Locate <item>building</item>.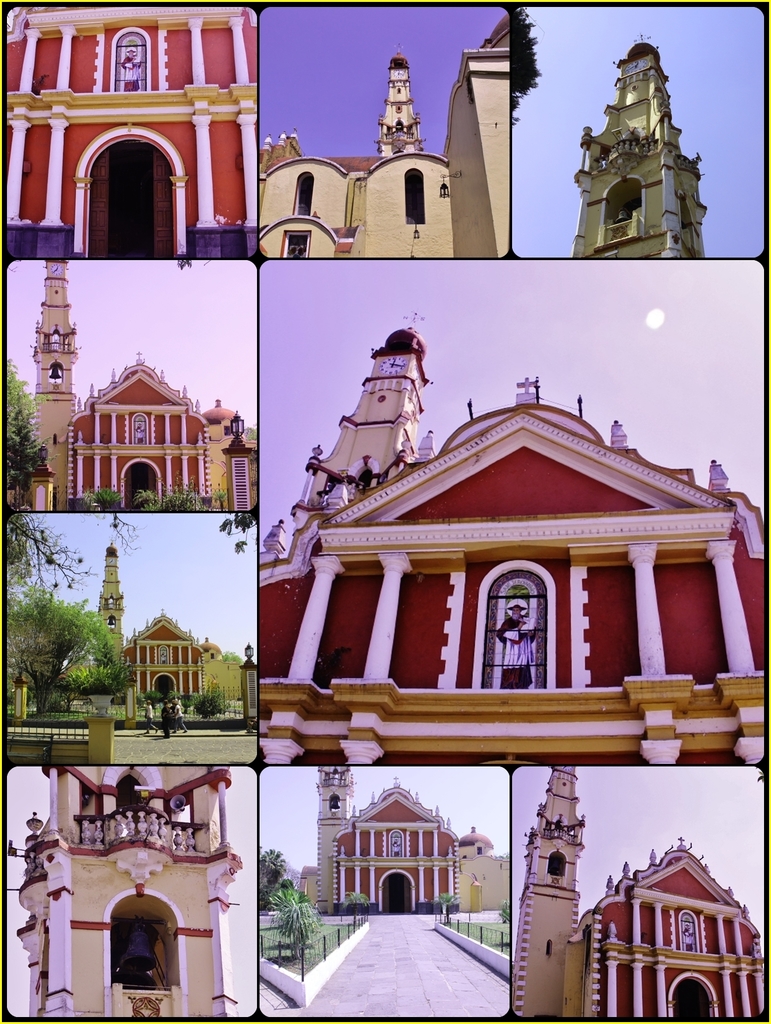
Bounding box: [0,0,770,1022].
